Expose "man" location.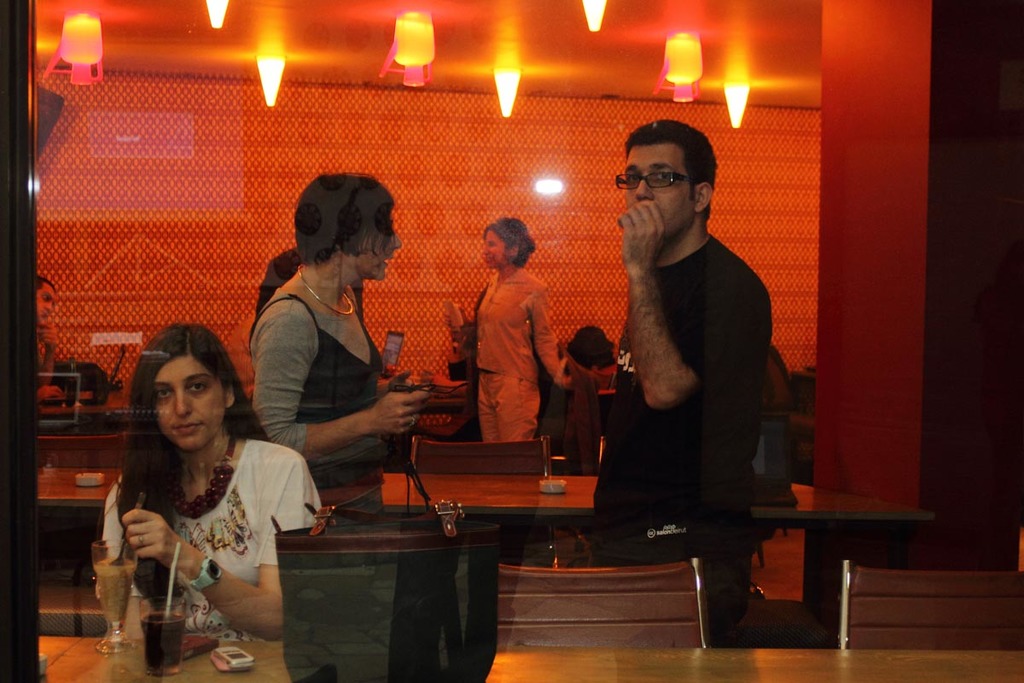
Exposed at 565,114,800,607.
